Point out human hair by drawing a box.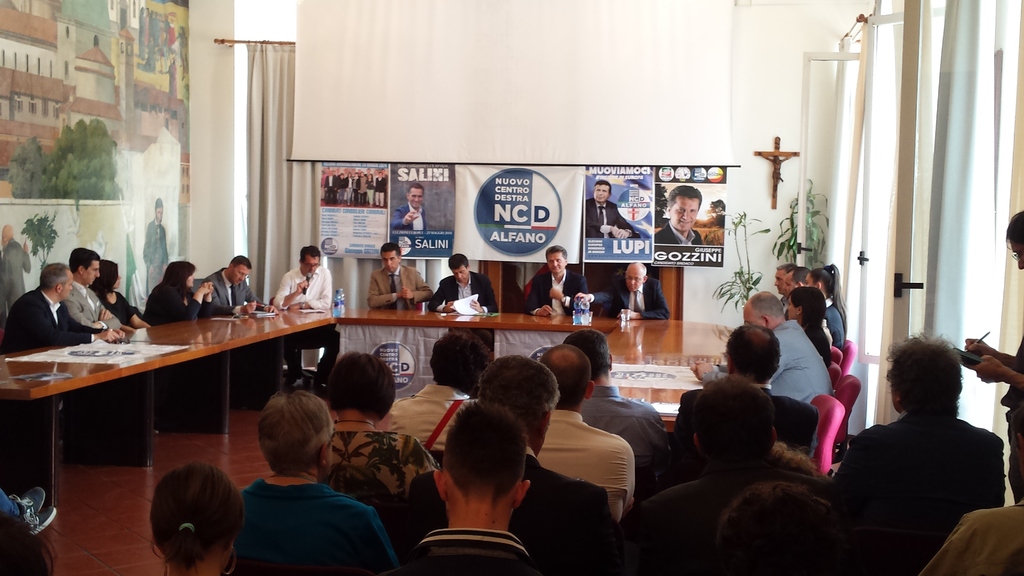
(746,287,785,326).
